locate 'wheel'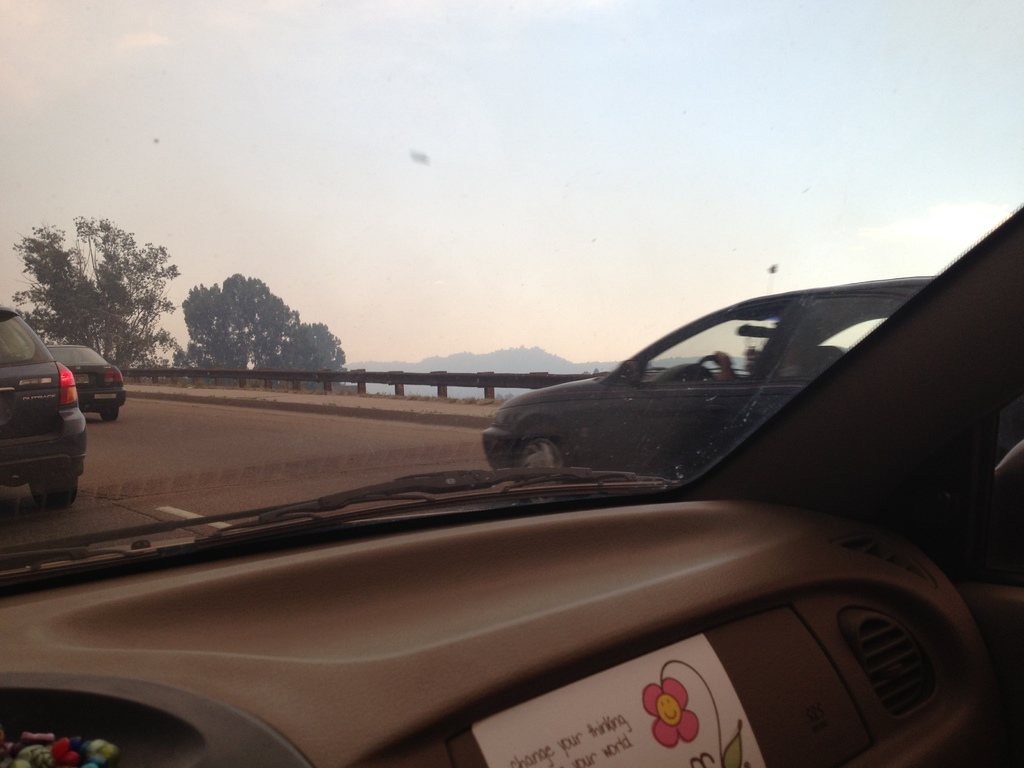
select_region(28, 468, 79, 509)
